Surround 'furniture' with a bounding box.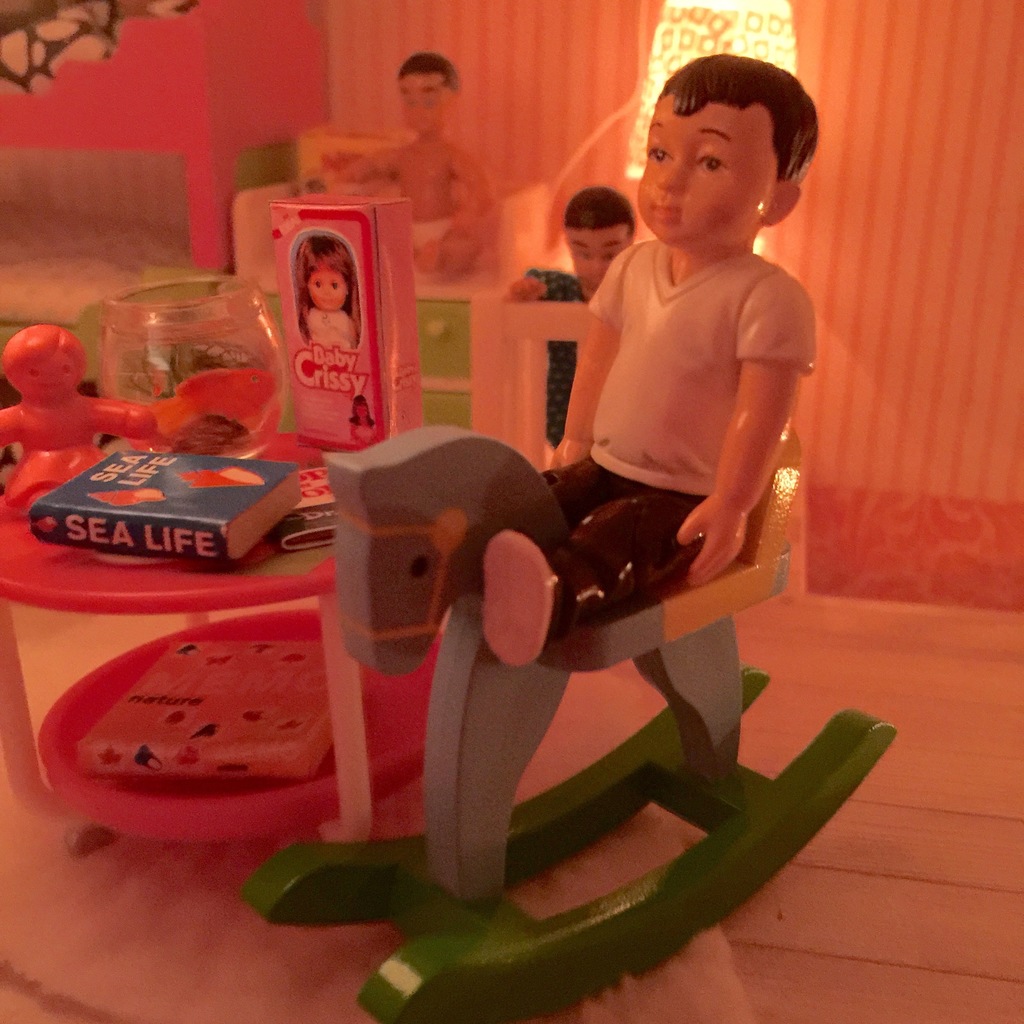
pyautogui.locateOnScreen(0, 147, 193, 378).
